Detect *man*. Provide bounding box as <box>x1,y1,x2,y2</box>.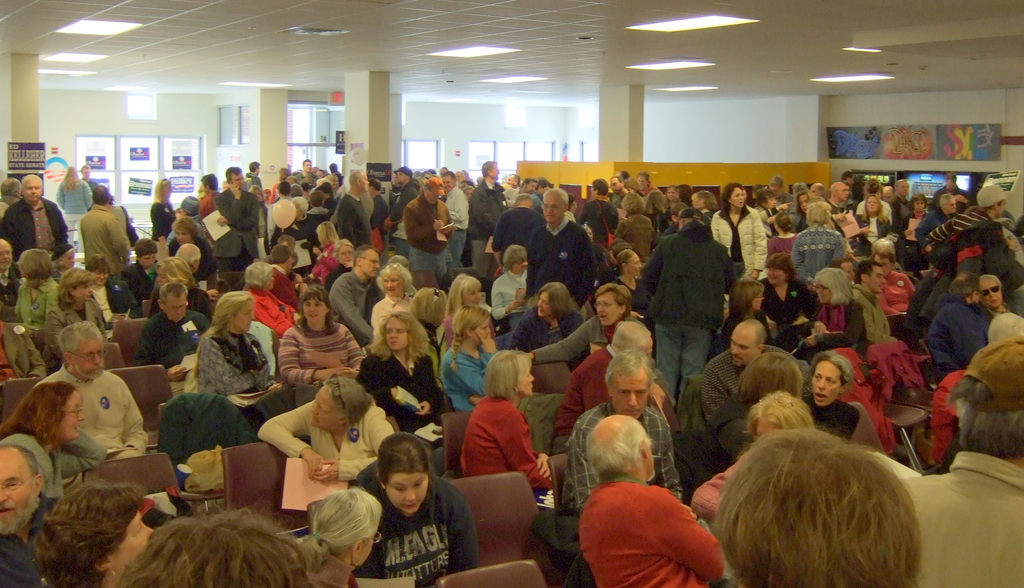
<box>560,349,687,500</box>.
